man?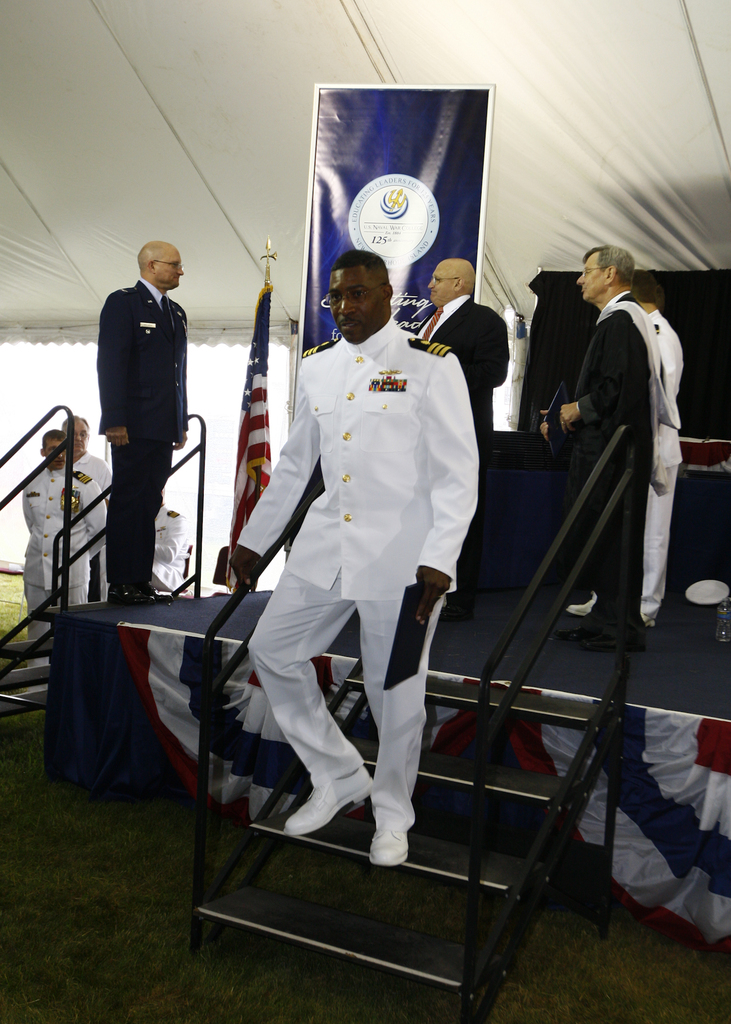
<region>19, 429, 109, 643</region>
